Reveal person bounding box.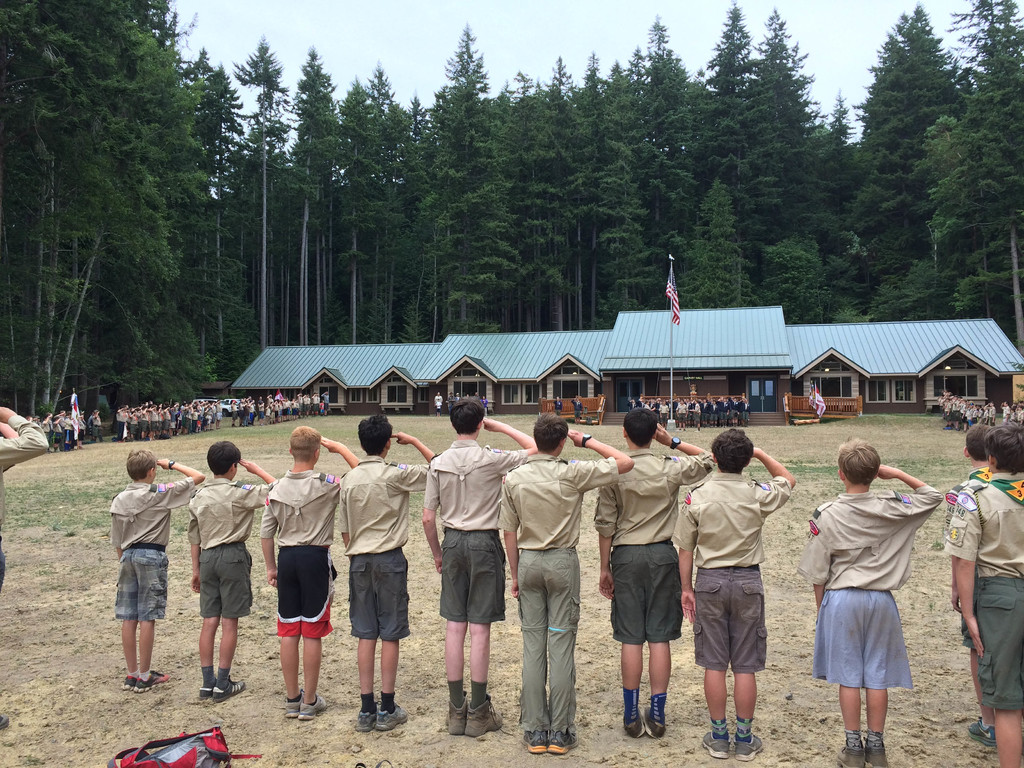
Revealed: (x1=28, y1=383, x2=330, y2=450).
